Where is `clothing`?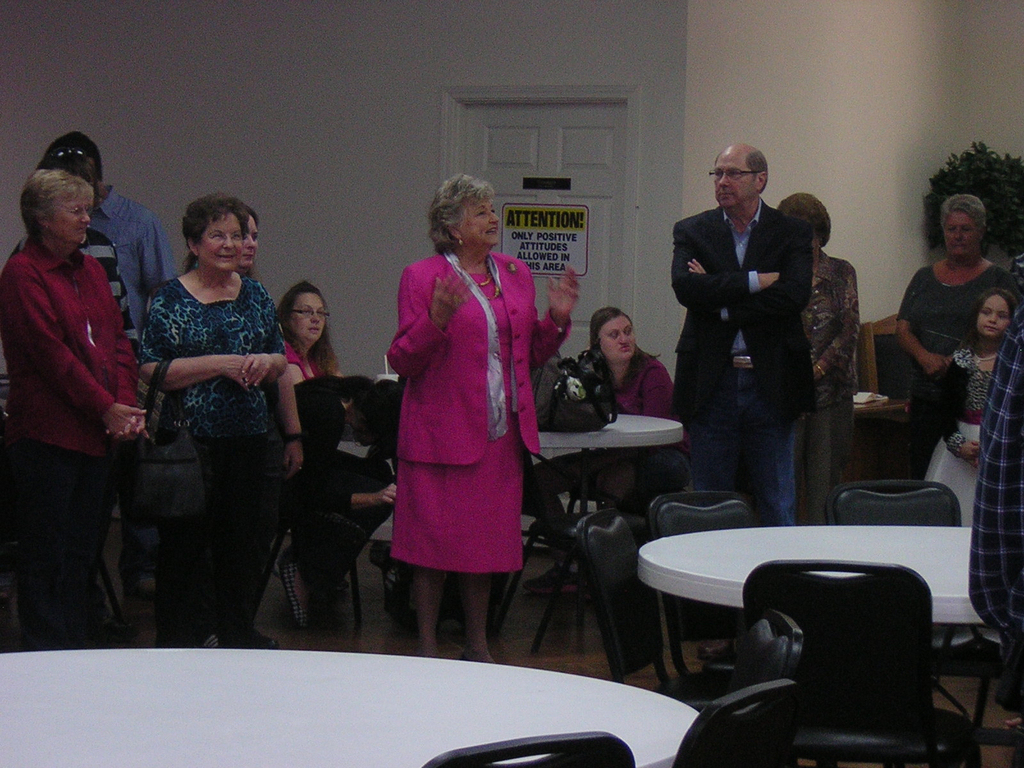
[378, 234, 571, 574].
